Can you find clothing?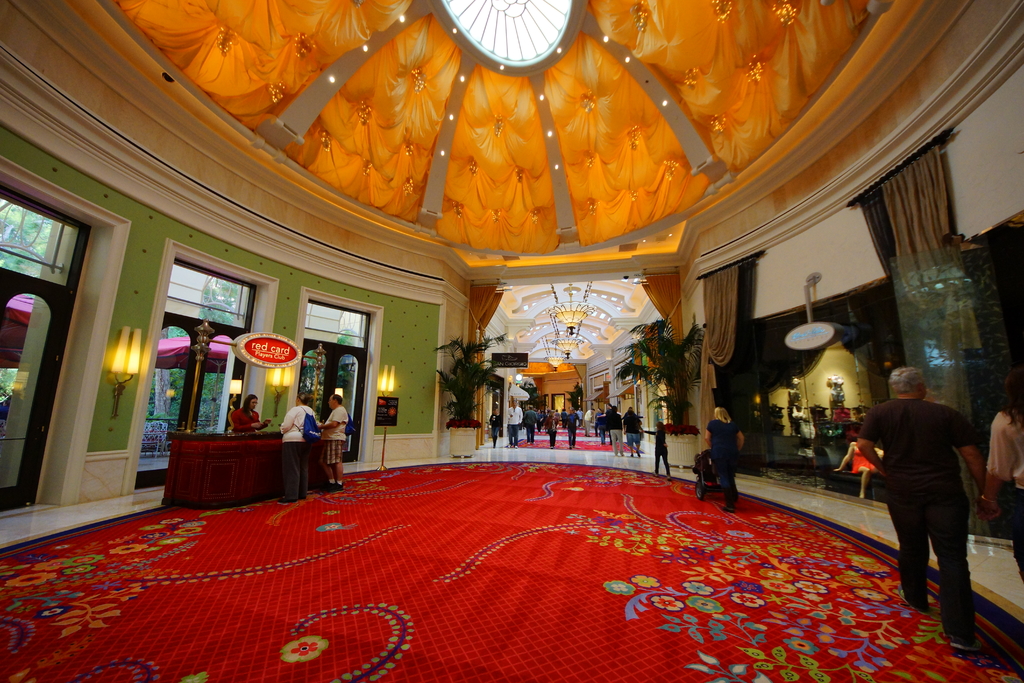
Yes, bounding box: pyautogui.locateOnScreen(562, 400, 582, 447).
